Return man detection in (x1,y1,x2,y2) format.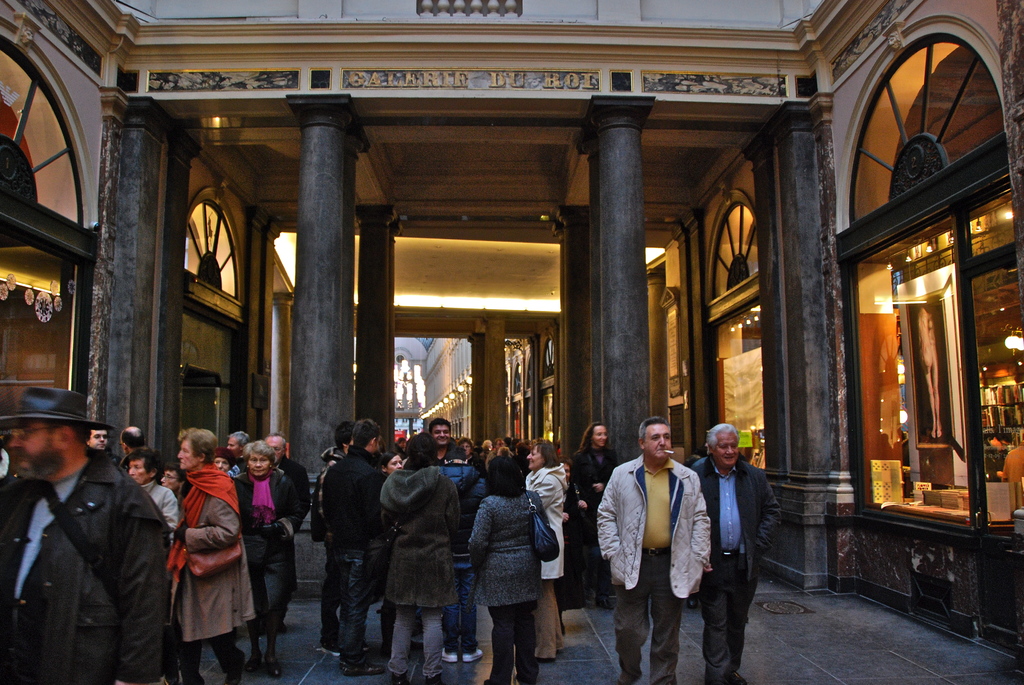
(0,384,168,684).
